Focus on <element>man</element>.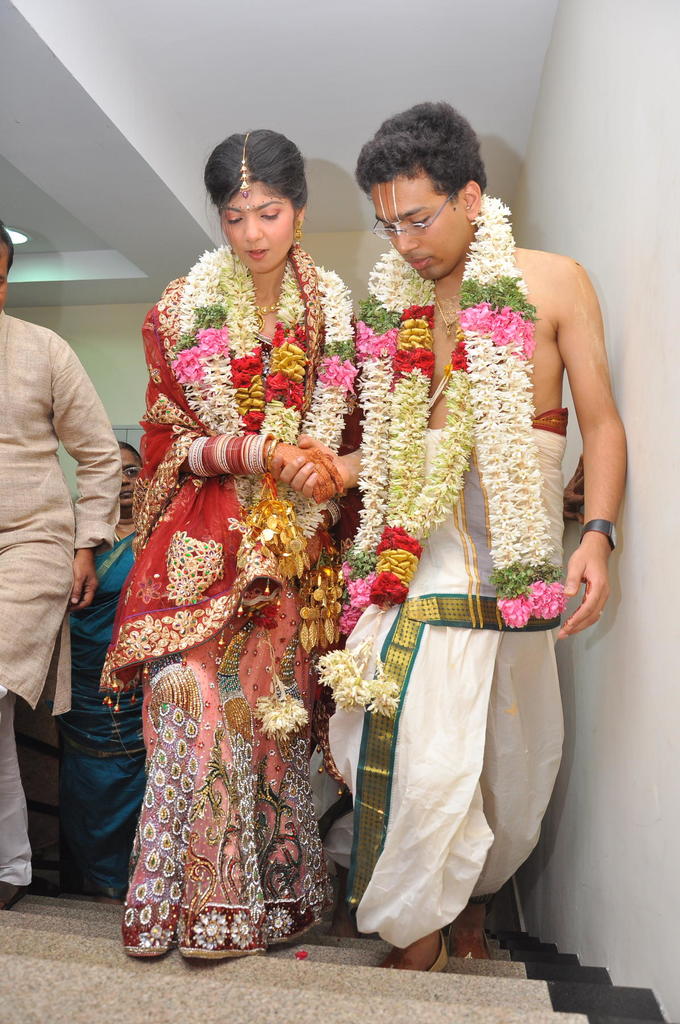
Focused at pyautogui.locateOnScreen(283, 101, 626, 979).
